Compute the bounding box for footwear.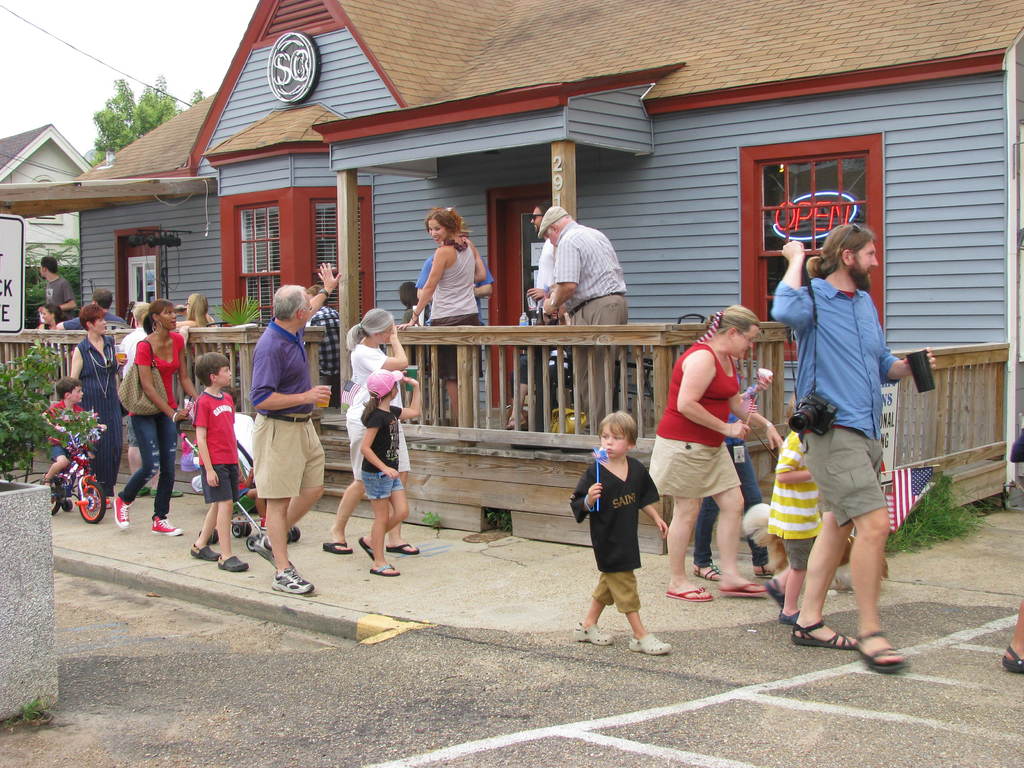
left=189, top=543, right=220, bottom=563.
